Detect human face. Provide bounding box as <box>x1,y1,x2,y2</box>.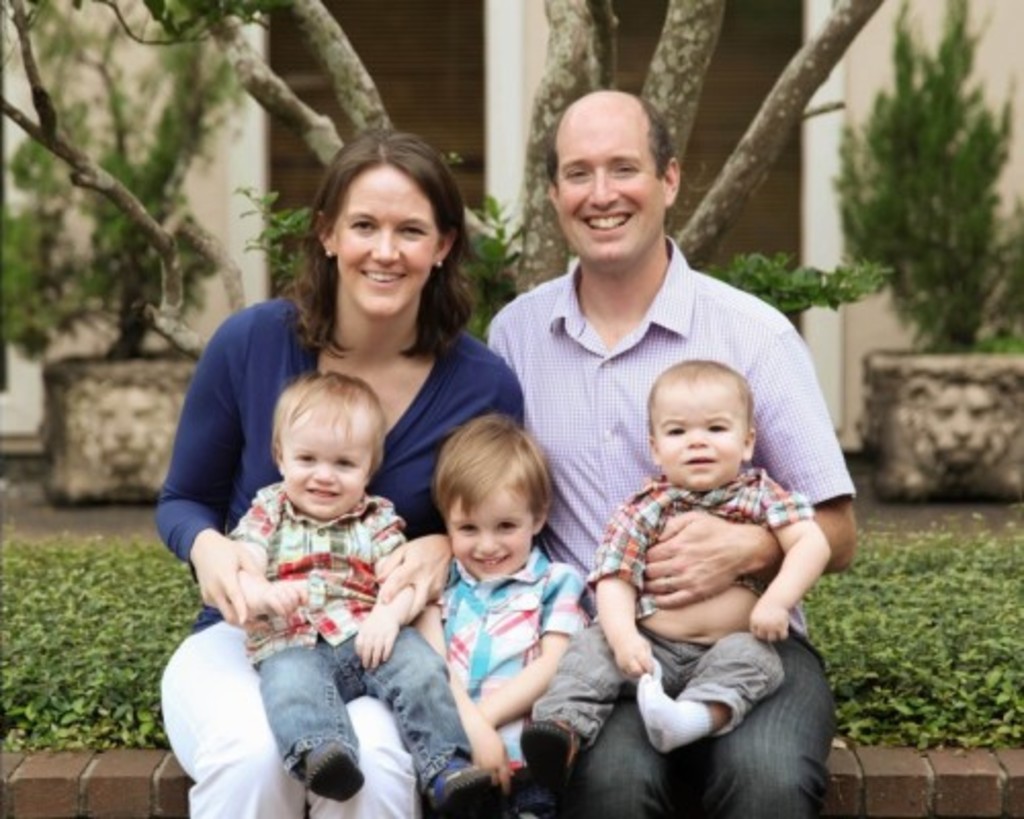
<box>647,373,750,495</box>.
